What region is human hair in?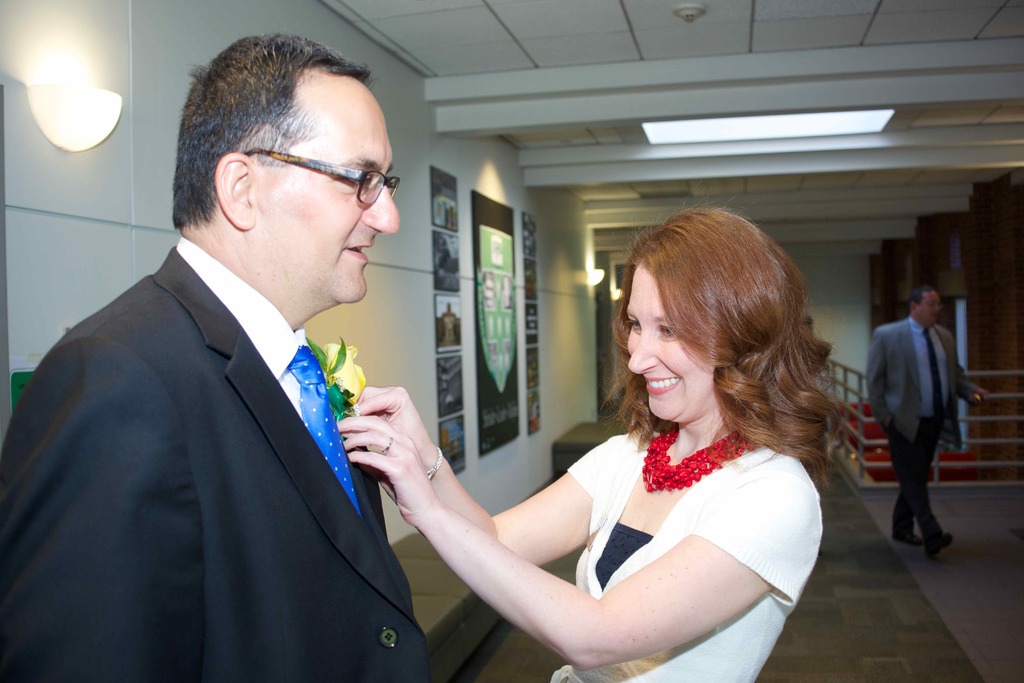
bbox=(626, 211, 819, 459).
